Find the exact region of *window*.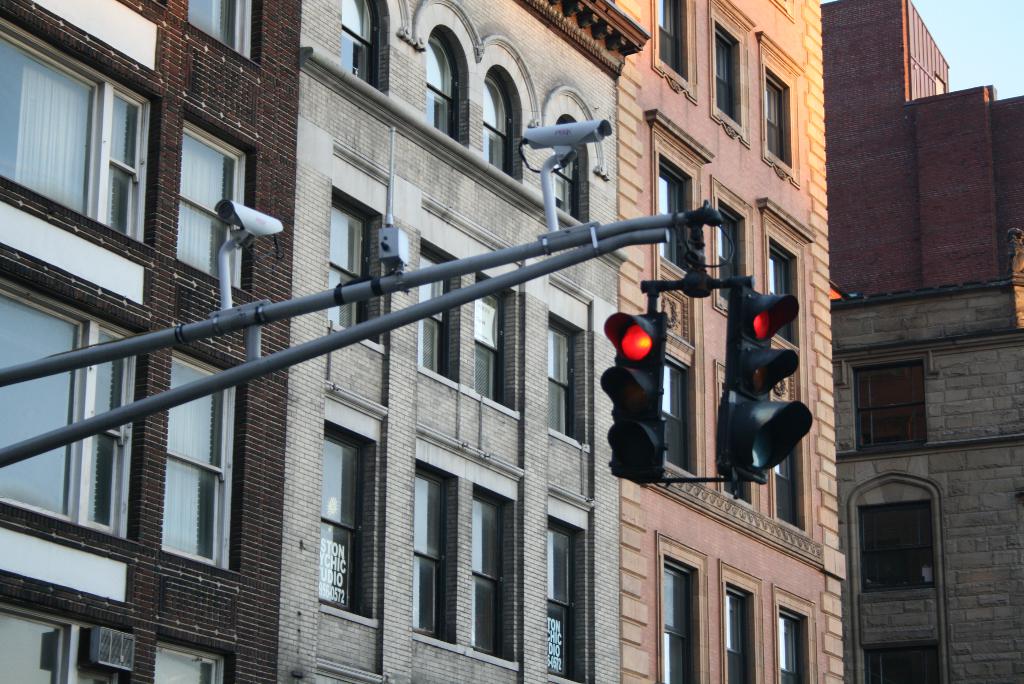
Exact region: 472,277,499,406.
